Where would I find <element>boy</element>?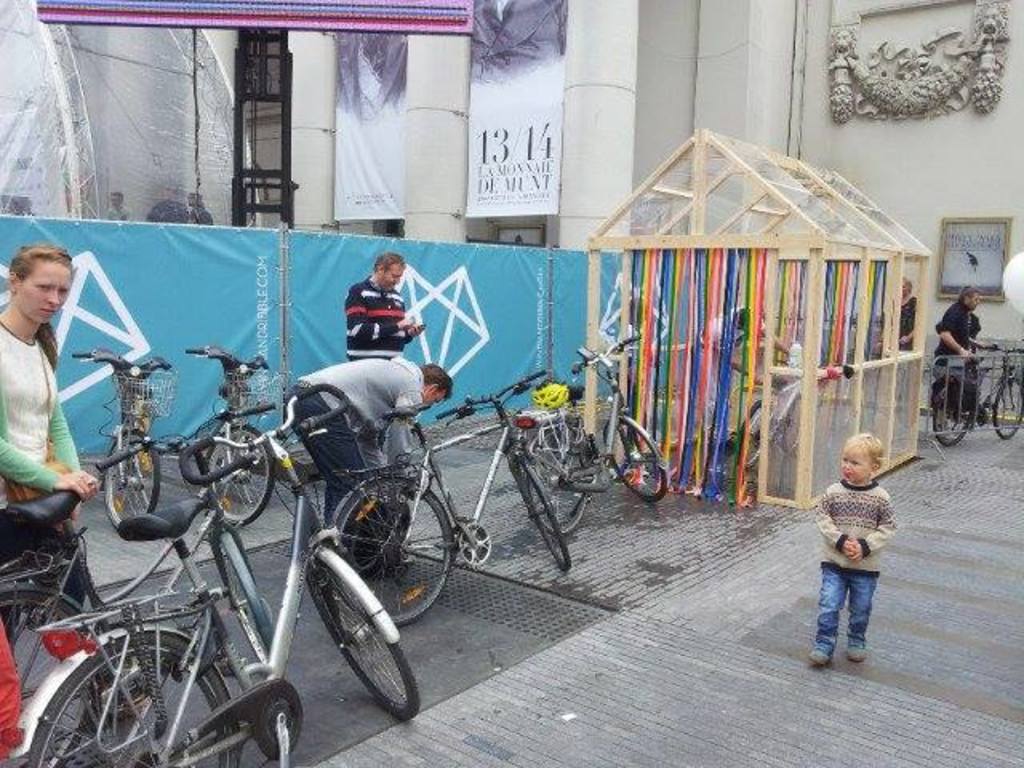
At {"left": 813, "top": 432, "right": 896, "bottom": 672}.
